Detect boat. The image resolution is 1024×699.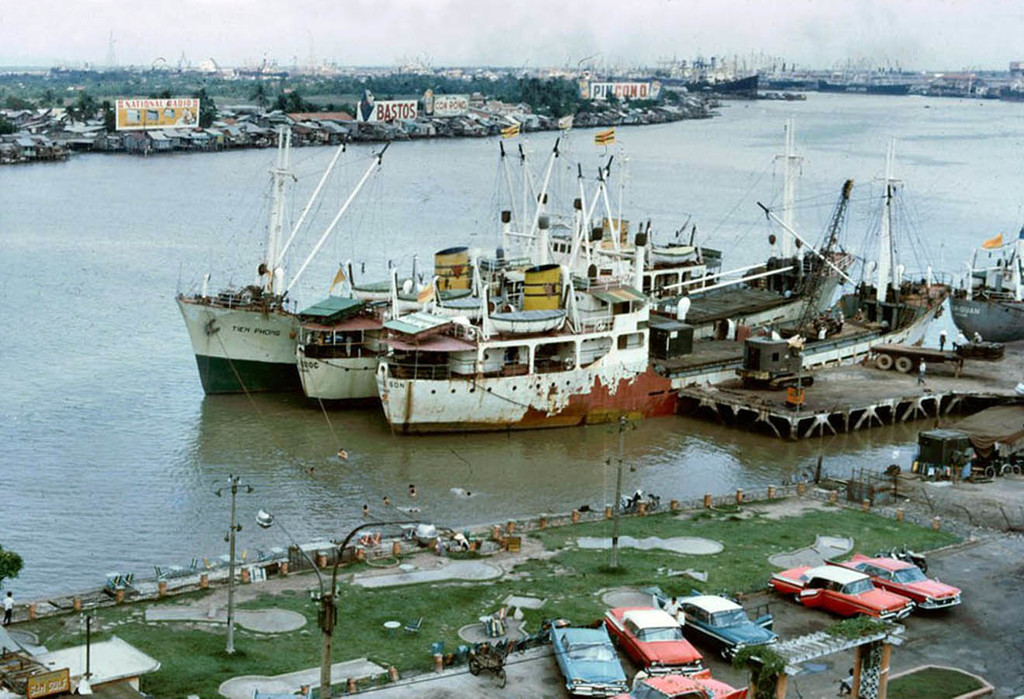
<box>483,309,568,332</box>.
